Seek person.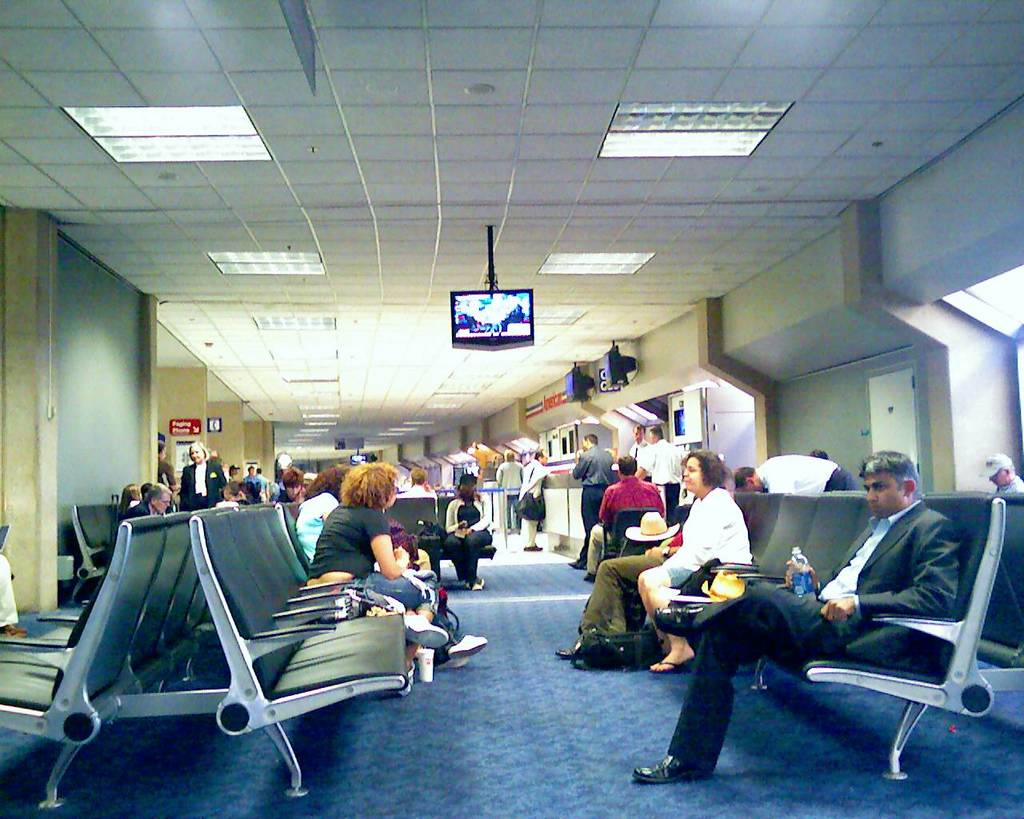
(left=582, top=457, right=669, bottom=581).
